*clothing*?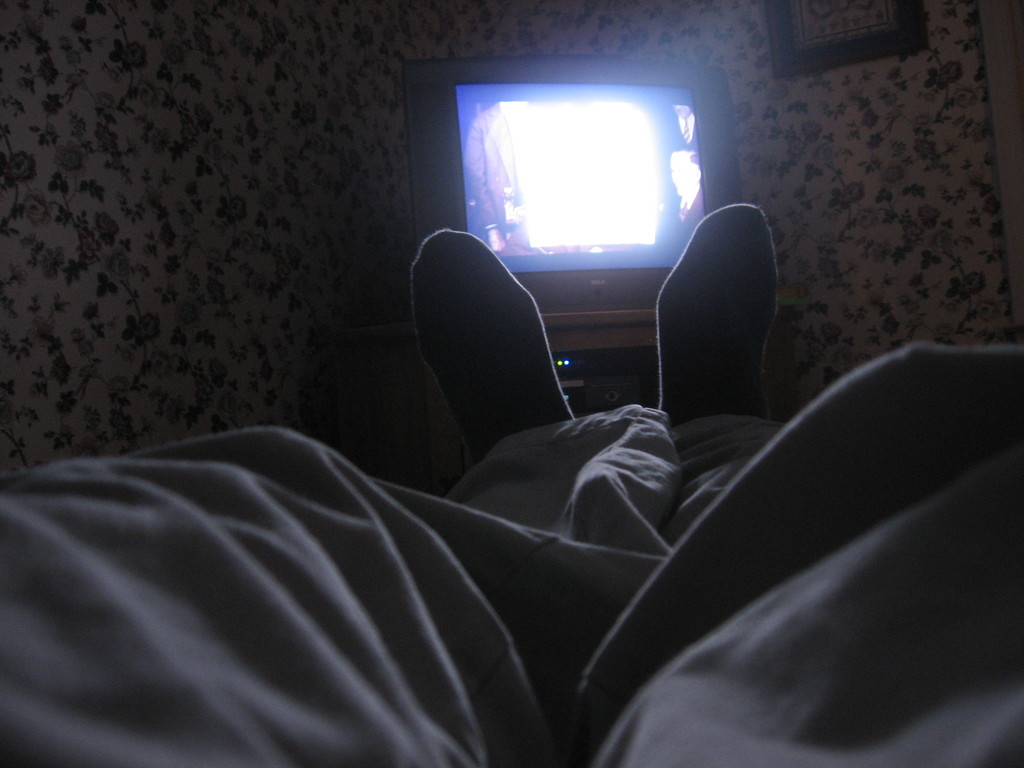
0:334:1023:767
